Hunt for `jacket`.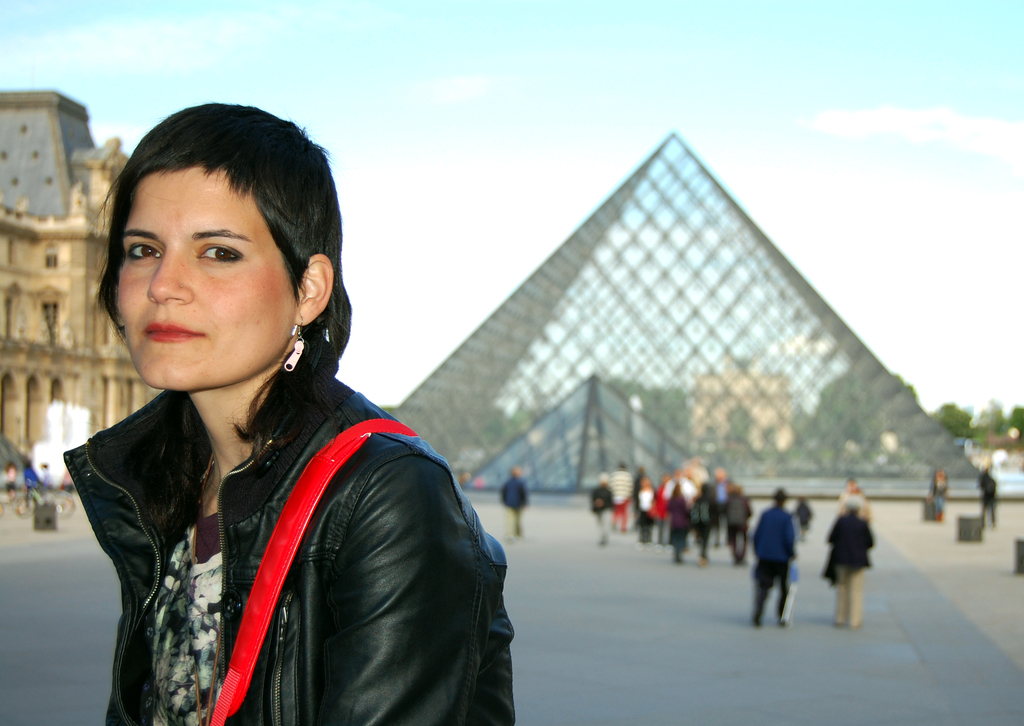
Hunted down at box=[751, 501, 803, 566].
